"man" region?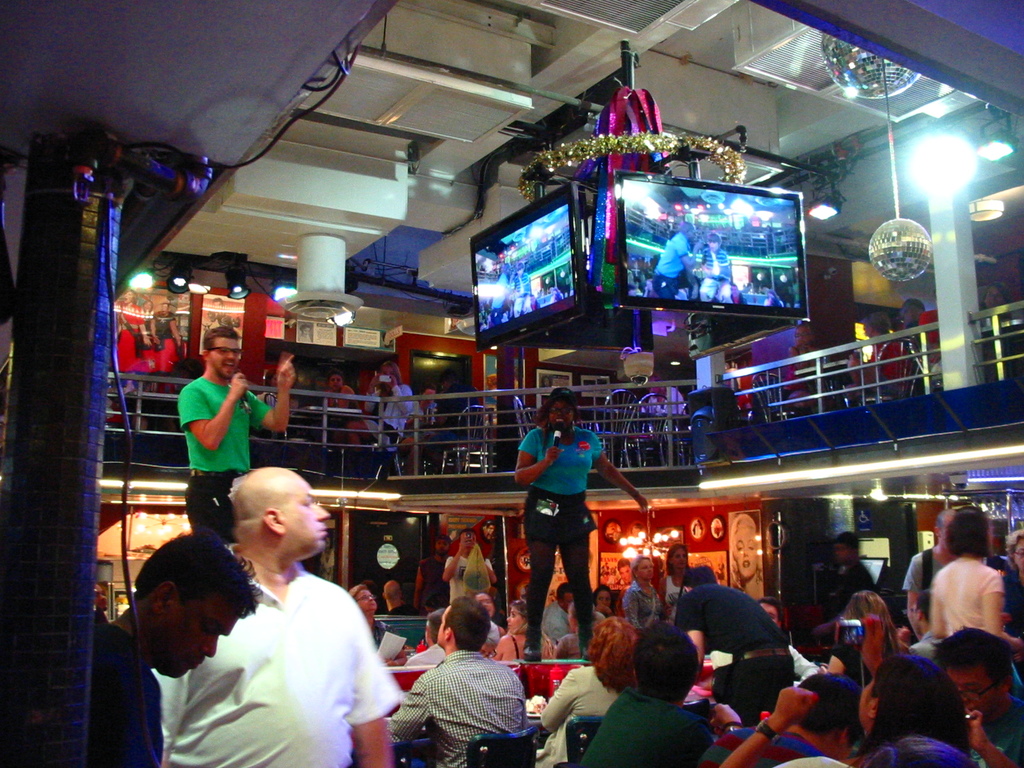
bbox=[386, 597, 526, 767]
